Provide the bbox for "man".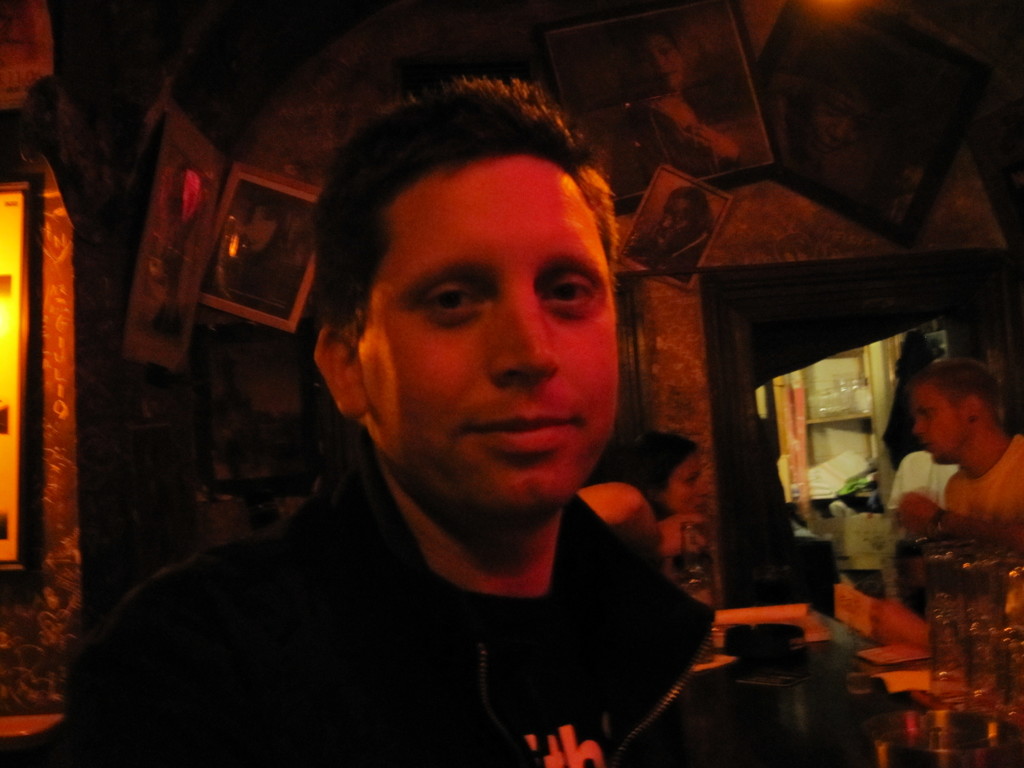
{"x1": 891, "y1": 365, "x2": 1023, "y2": 669}.
